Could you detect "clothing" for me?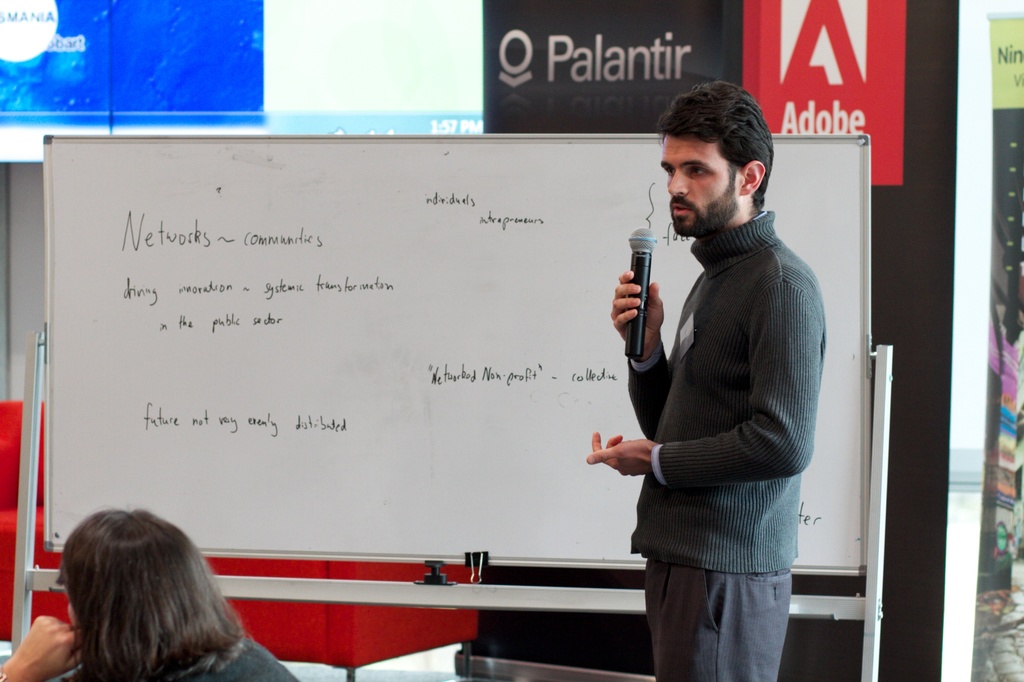
Detection result: locate(600, 177, 826, 642).
